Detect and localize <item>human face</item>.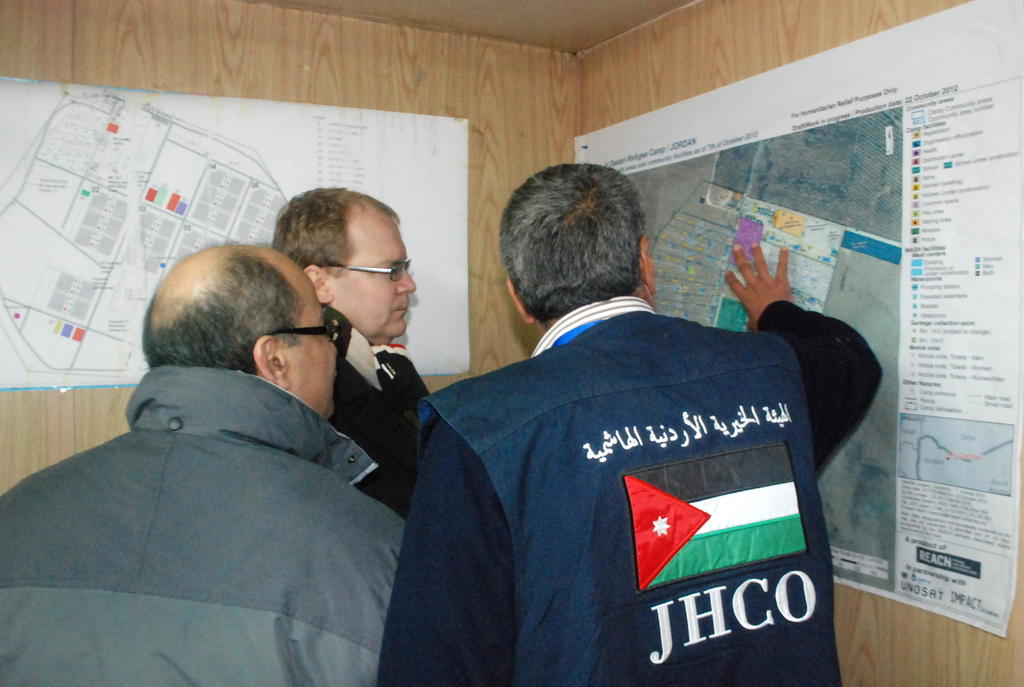
Localized at select_region(324, 214, 417, 341).
